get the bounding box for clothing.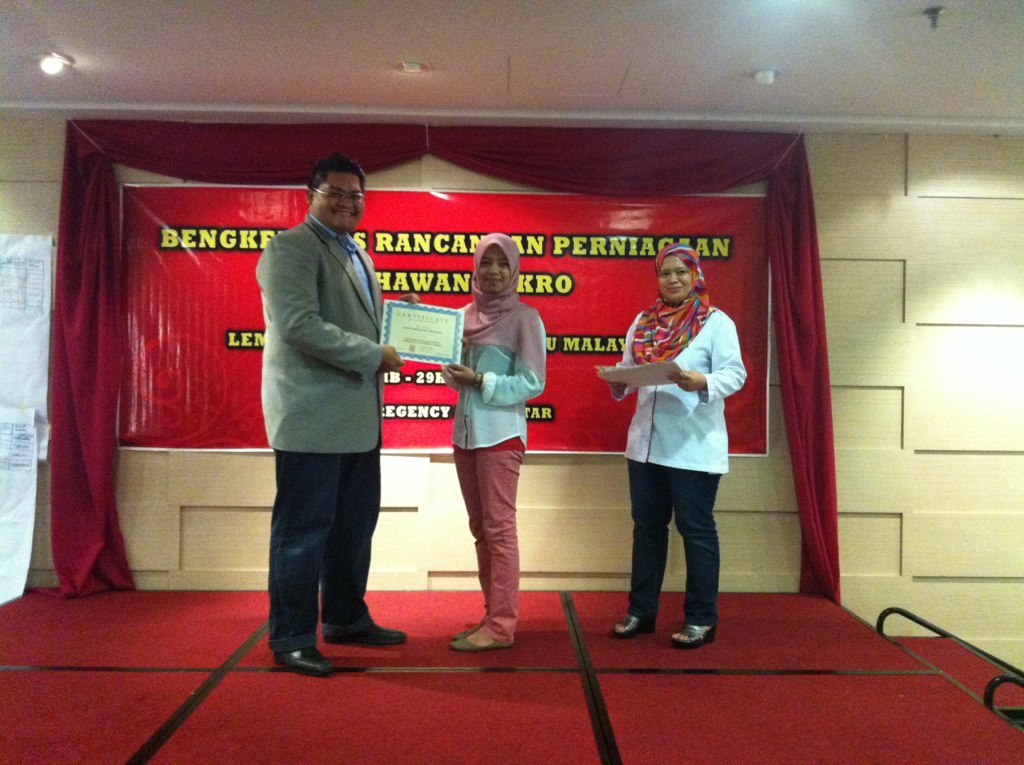
crop(621, 300, 758, 638).
